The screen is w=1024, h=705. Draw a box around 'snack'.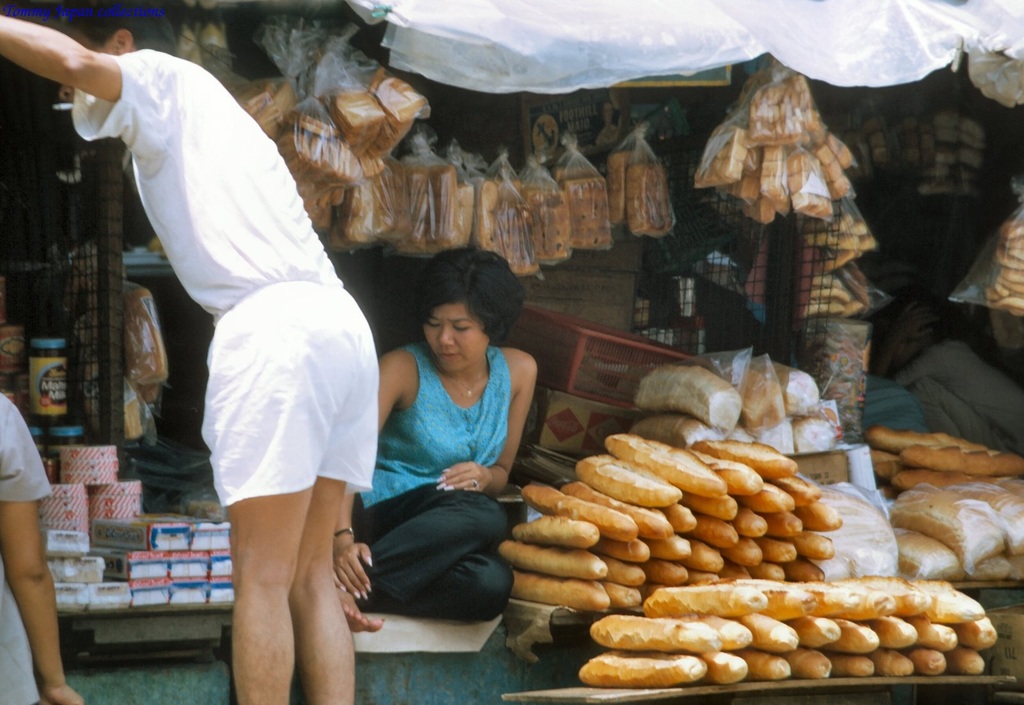
l=856, t=421, r=1023, b=590.
